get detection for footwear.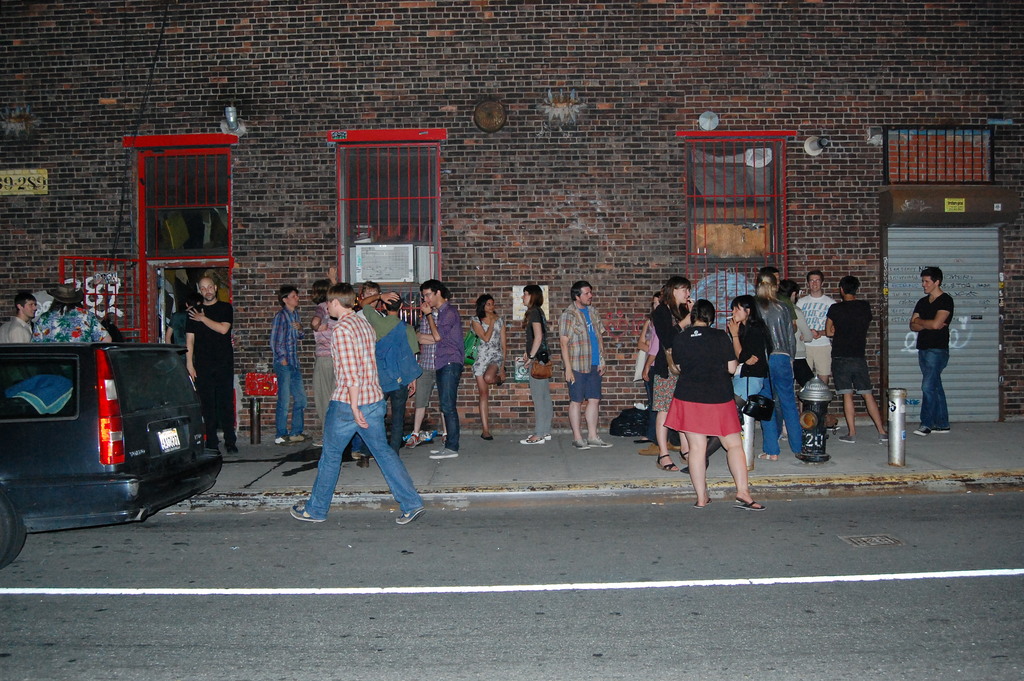
Detection: region(406, 434, 421, 447).
